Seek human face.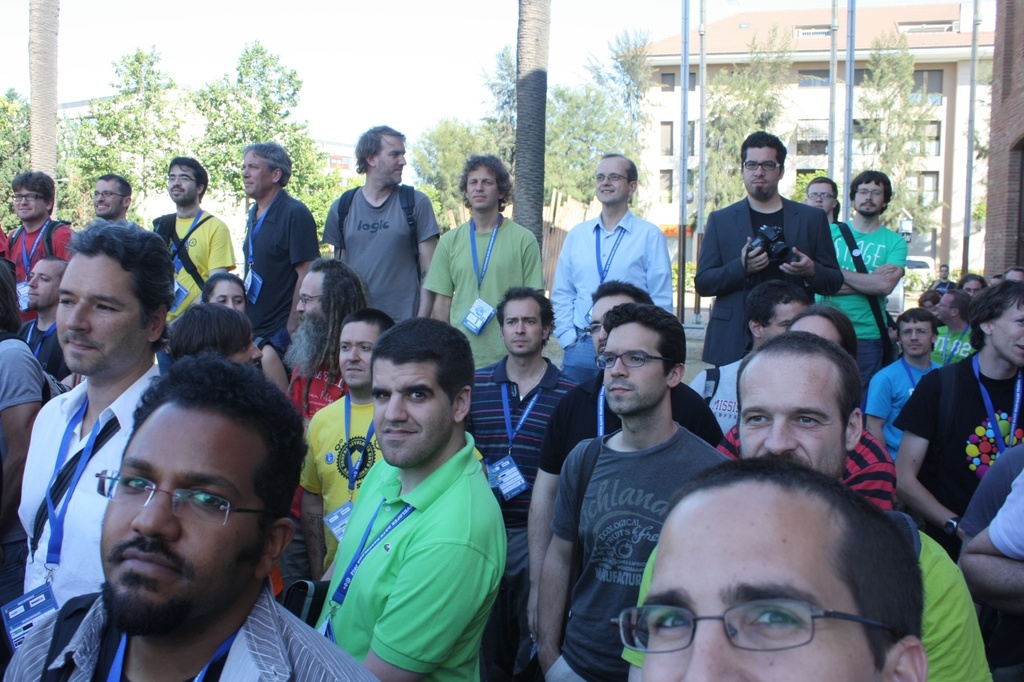
select_region(596, 148, 628, 207).
